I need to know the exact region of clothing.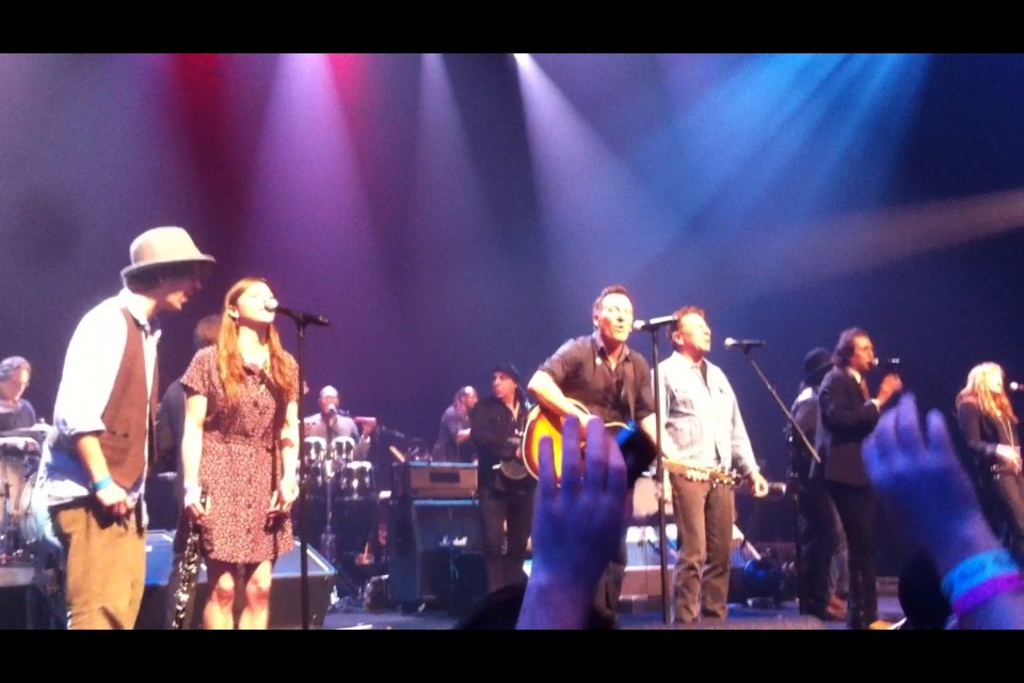
Region: locate(167, 323, 305, 582).
